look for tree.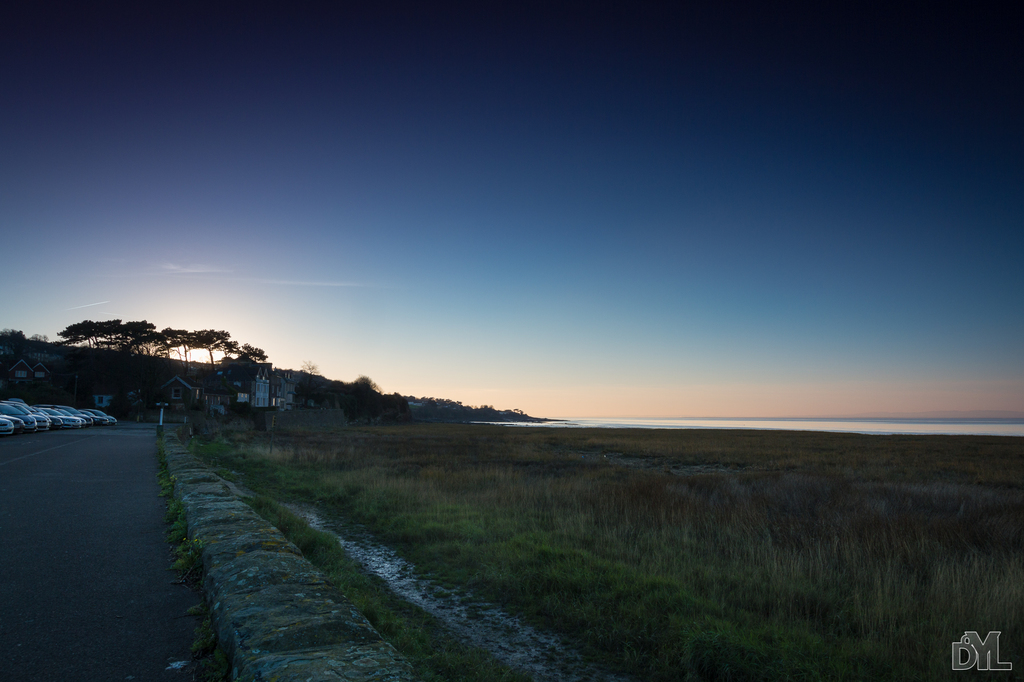
Found: pyautogui.locateOnScreen(298, 358, 323, 411).
